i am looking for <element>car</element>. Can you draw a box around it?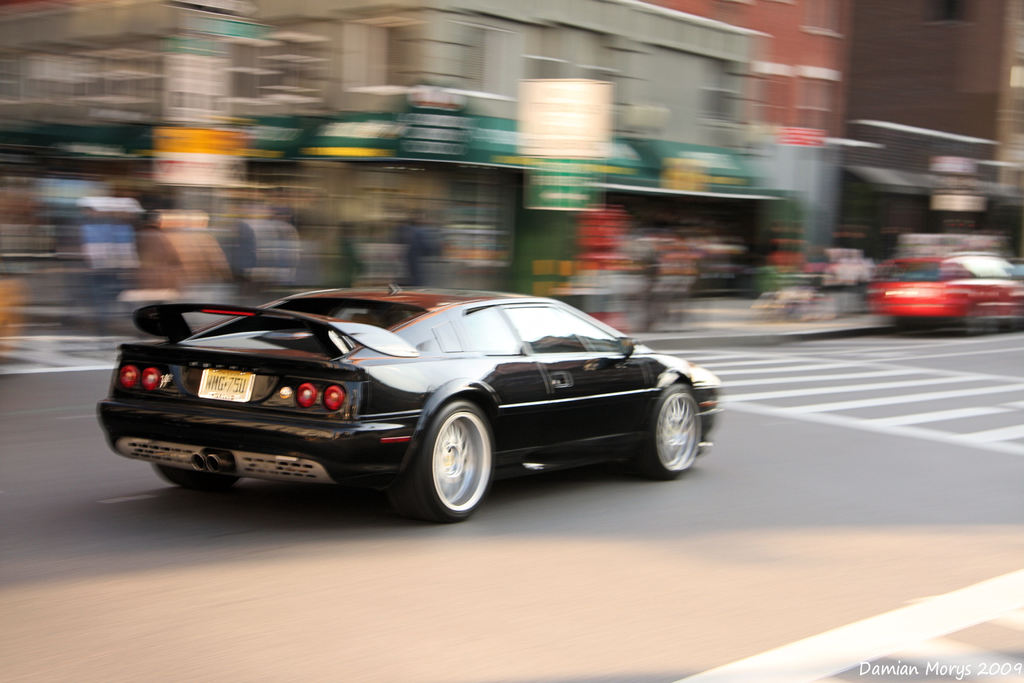
Sure, the bounding box is [96, 281, 722, 522].
